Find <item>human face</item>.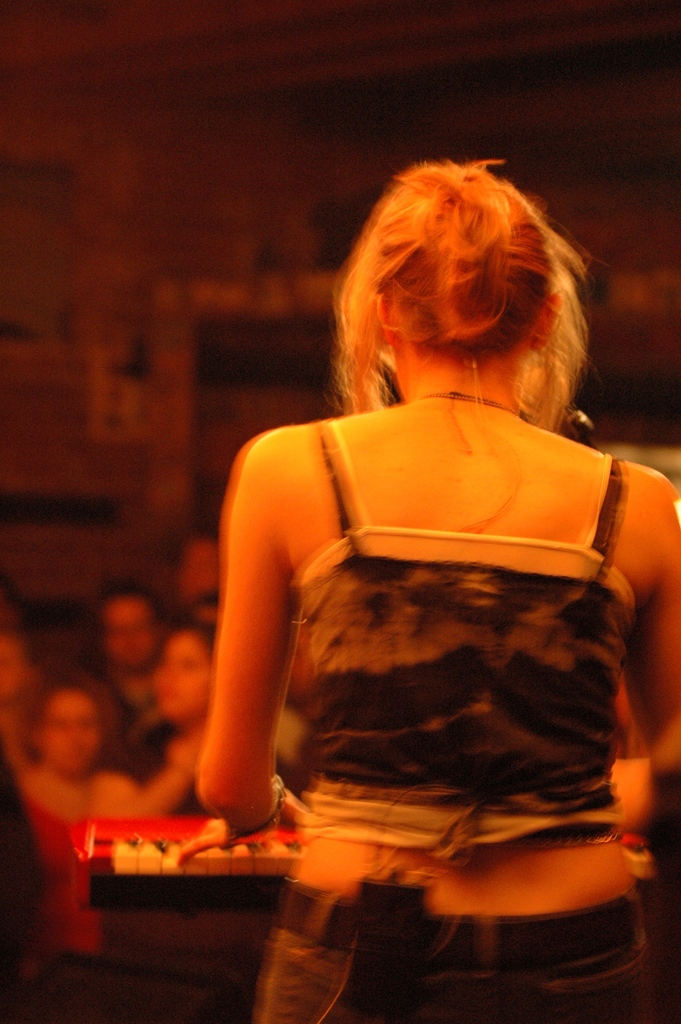
rect(106, 602, 155, 667).
